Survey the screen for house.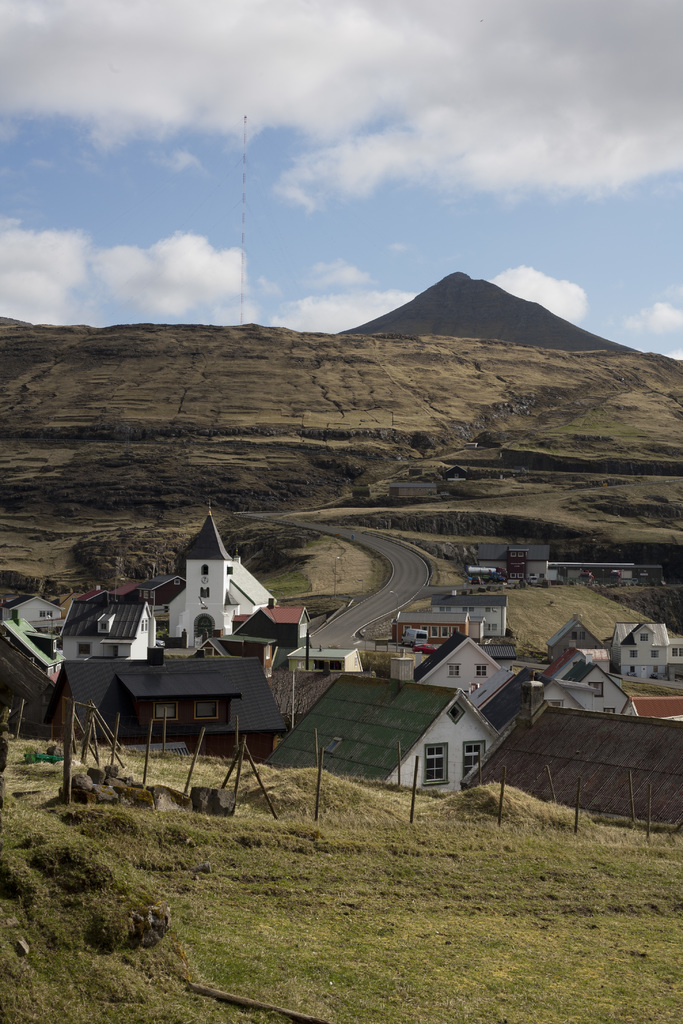
Survey found: l=268, t=673, r=499, b=801.
